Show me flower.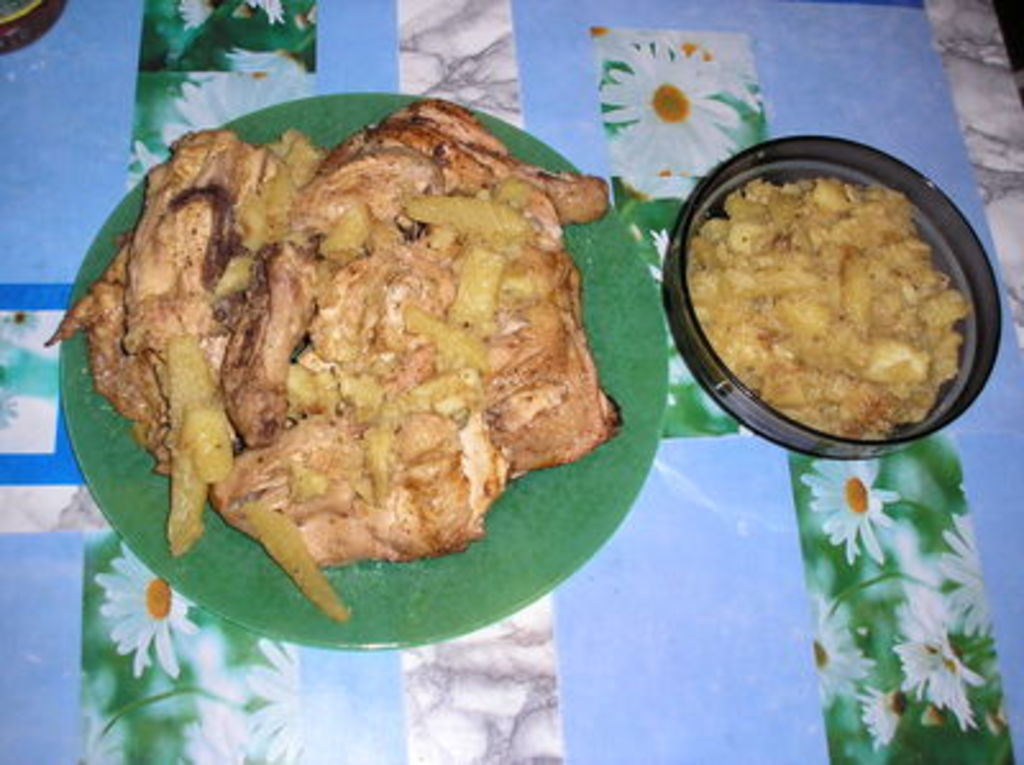
flower is here: select_region(228, 46, 310, 100).
